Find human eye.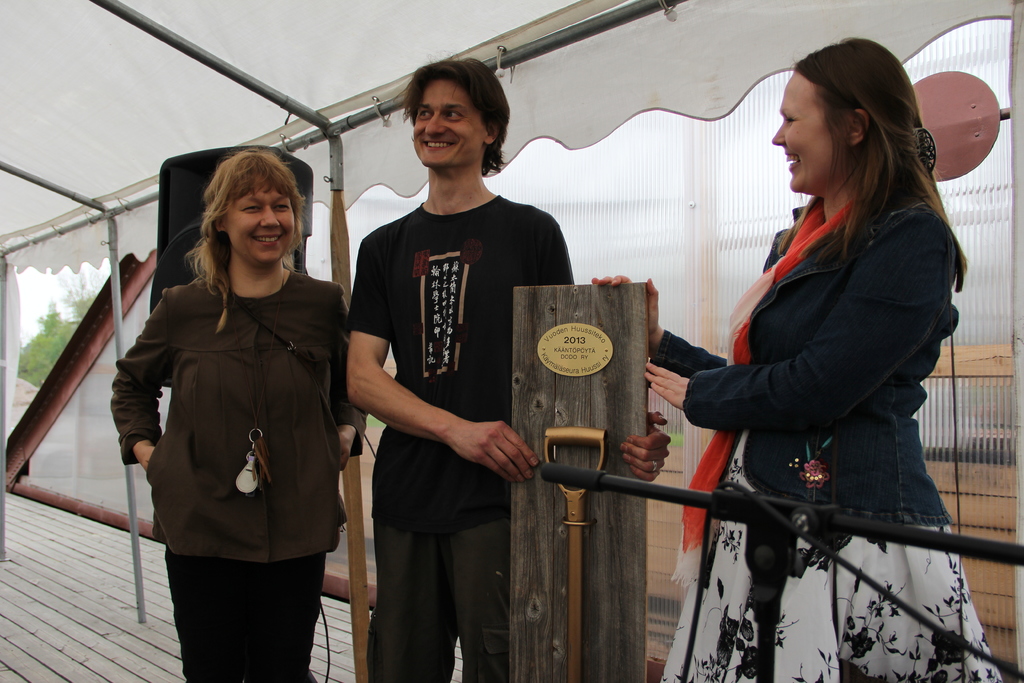
select_region(445, 107, 467, 124).
